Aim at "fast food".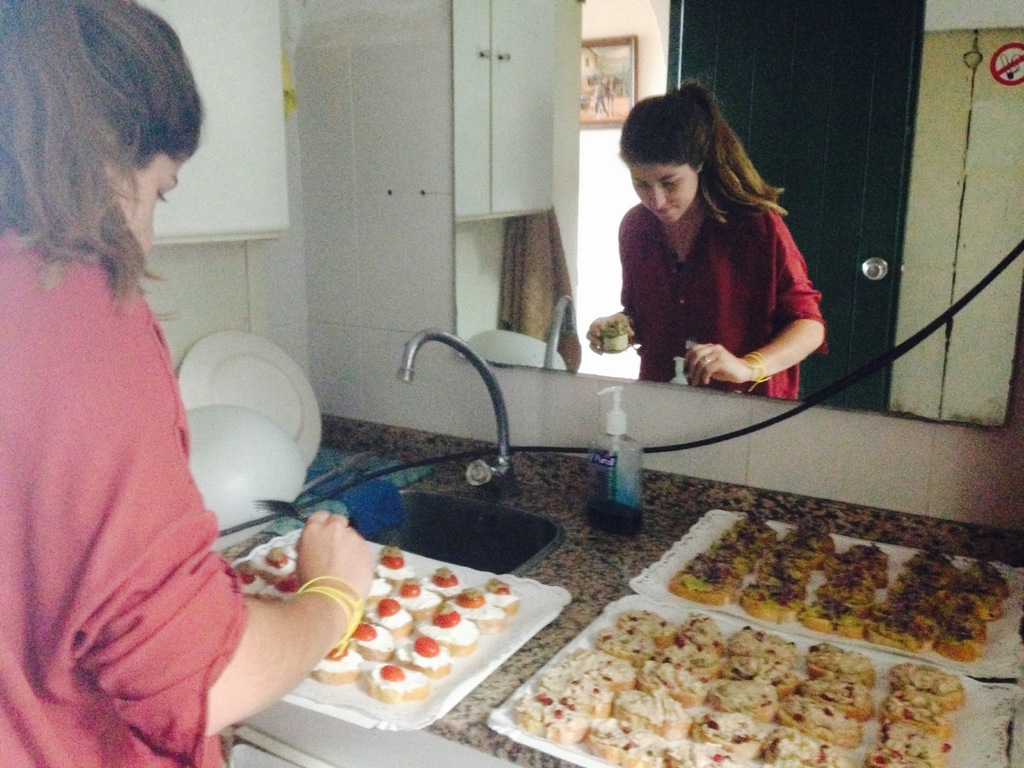
Aimed at (875, 720, 948, 767).
